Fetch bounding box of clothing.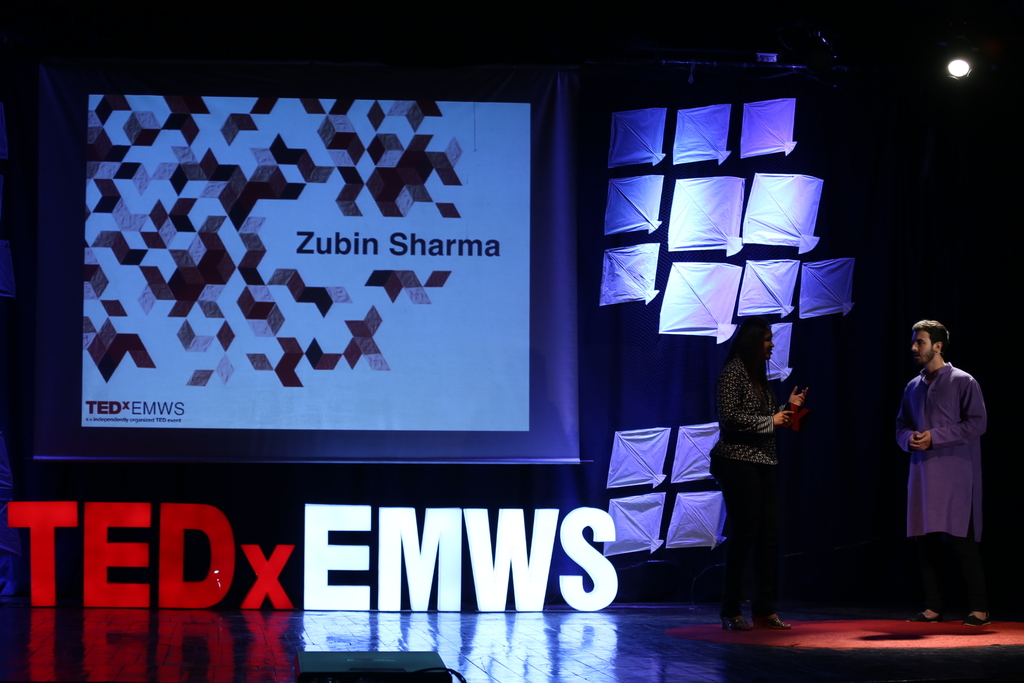
Bbox: box=[897, 347, 996, 591].
